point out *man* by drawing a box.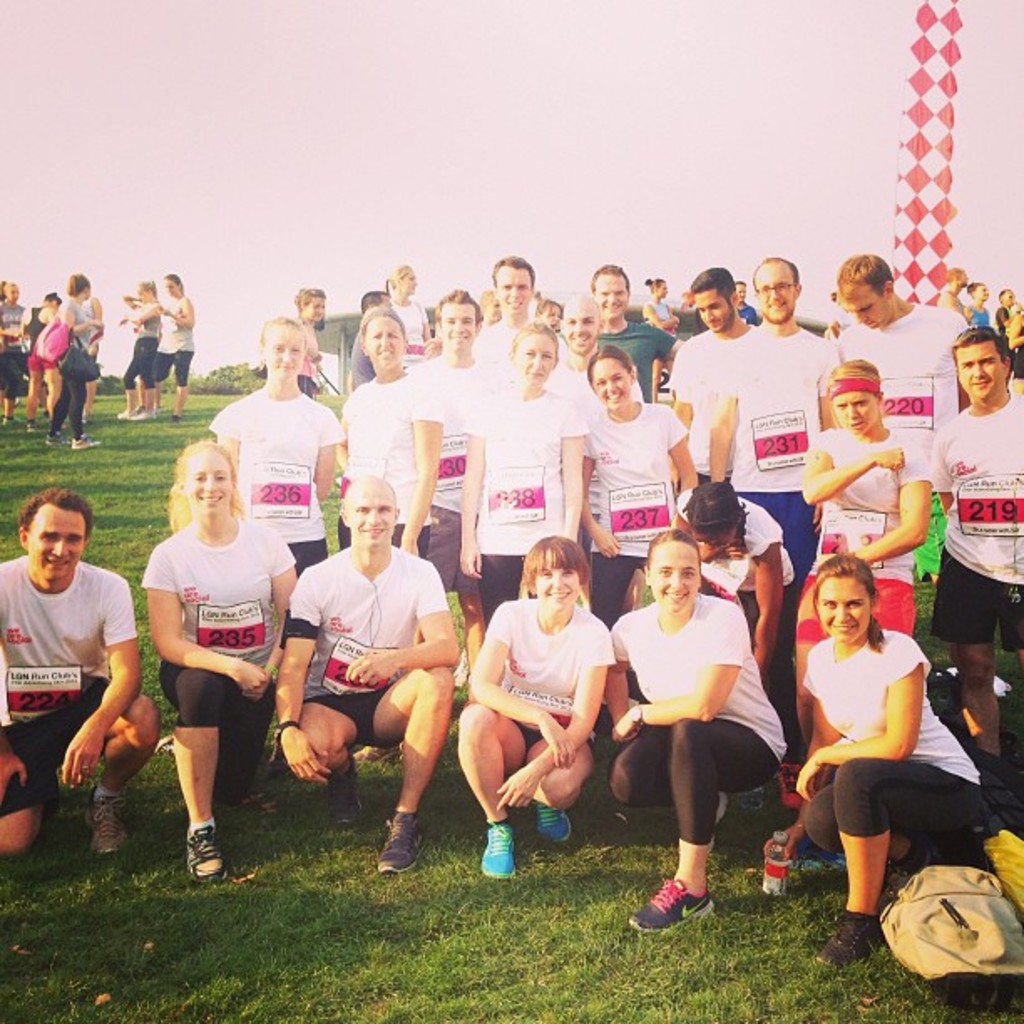
bbox=[0, 484, 162, 865].
